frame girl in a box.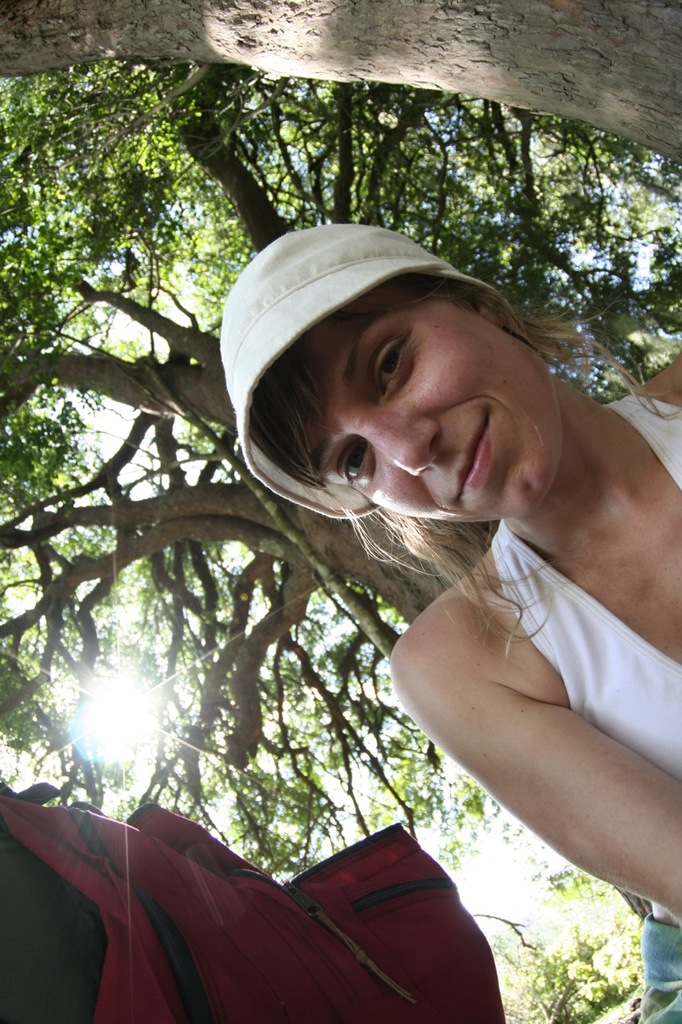
l=213, t=203, r=681, b=1023.
